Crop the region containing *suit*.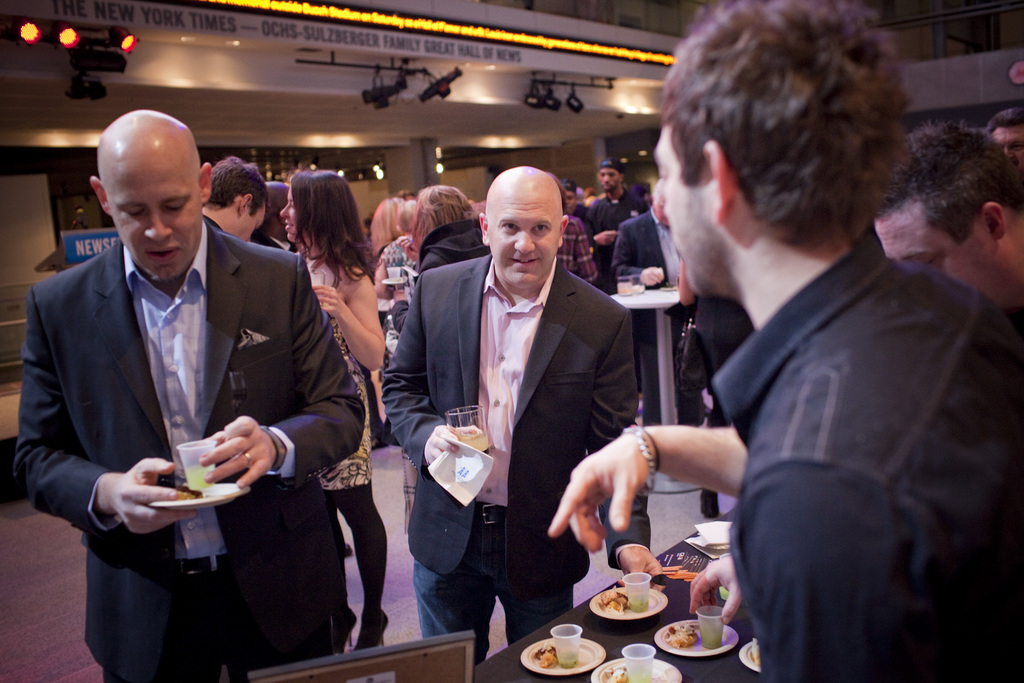
Crop region: box(381, 254, 638, 590).
